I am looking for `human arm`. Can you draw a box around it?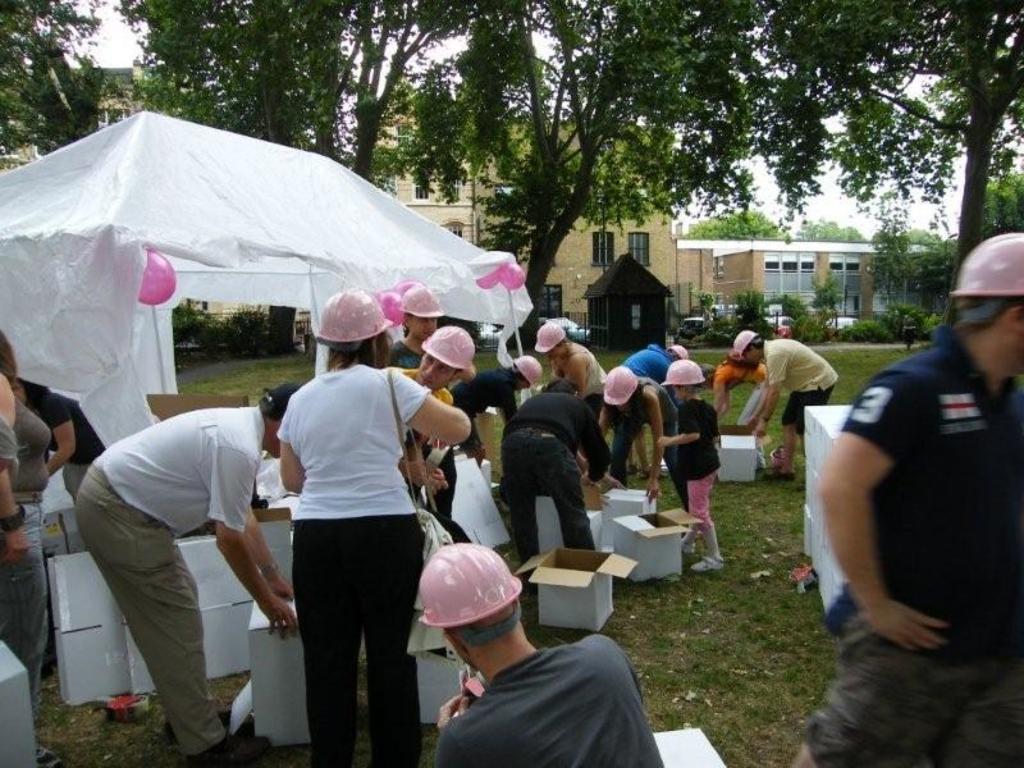
Sure, the bounding box is detection(398, 461, 442, 493).
